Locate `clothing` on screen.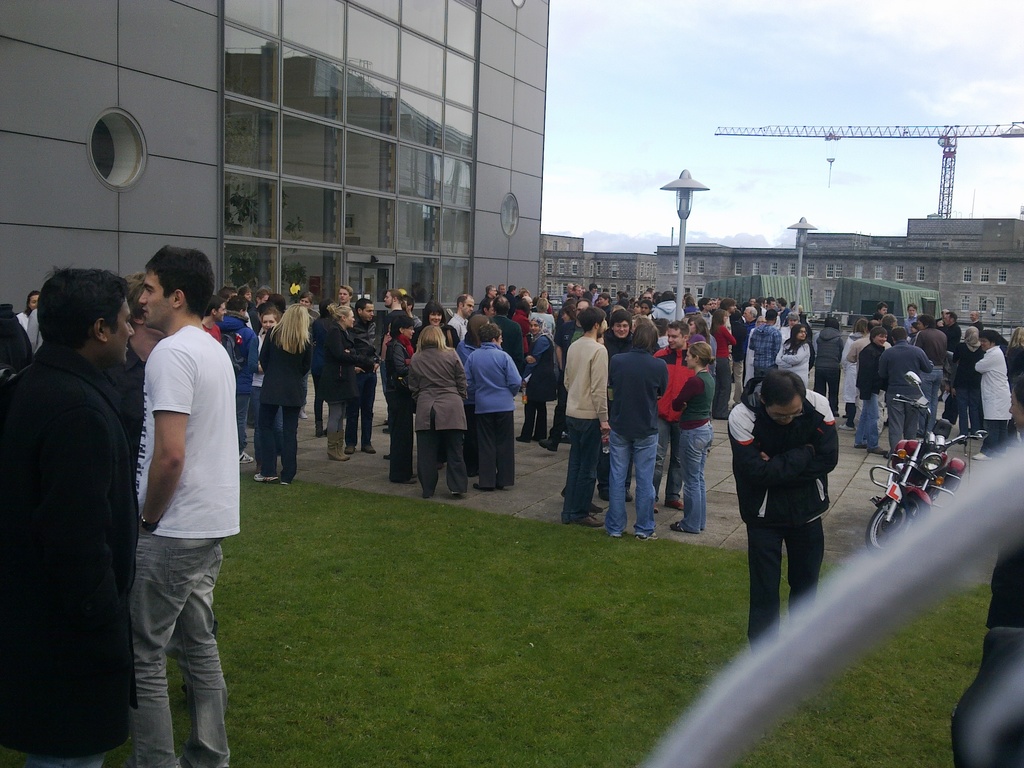
On screen at 0/333/139/763.
